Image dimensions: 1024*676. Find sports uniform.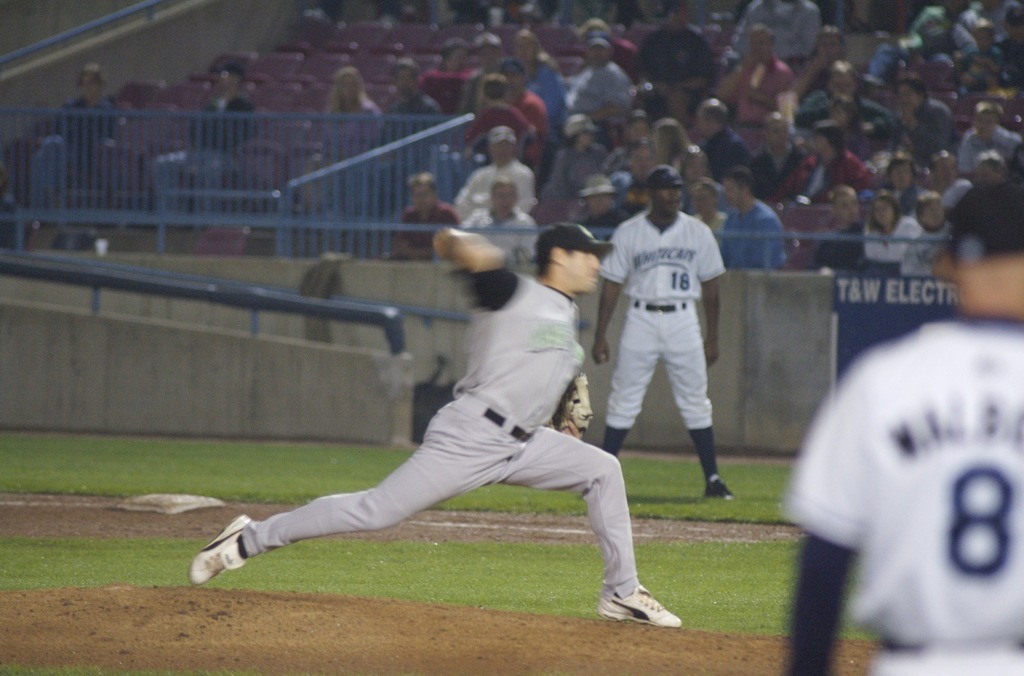
pyautogui.locateOnScreen(193, 225, 683, 629).
